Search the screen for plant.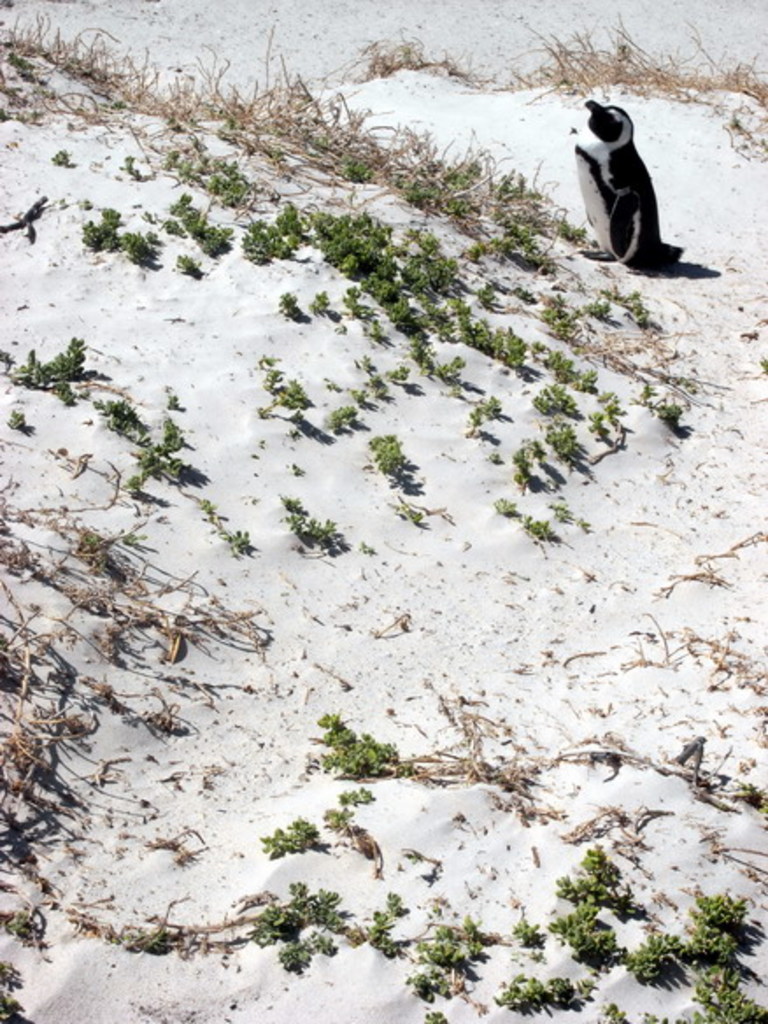
Found at (305,708,403,784).
